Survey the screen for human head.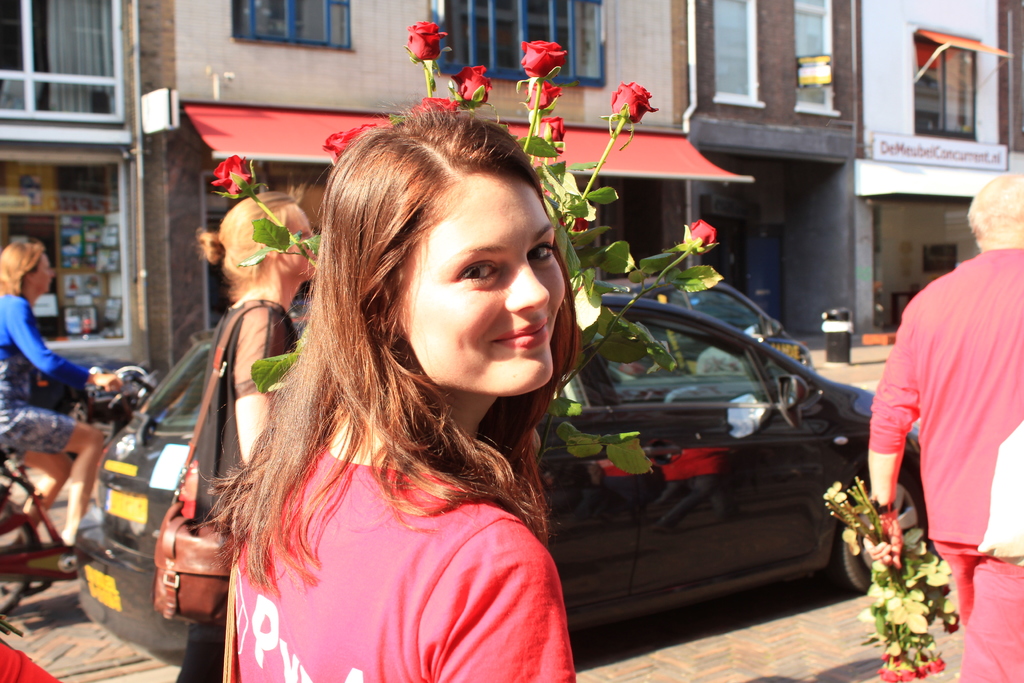
Survey found: region(193, 188, 316, 295).
